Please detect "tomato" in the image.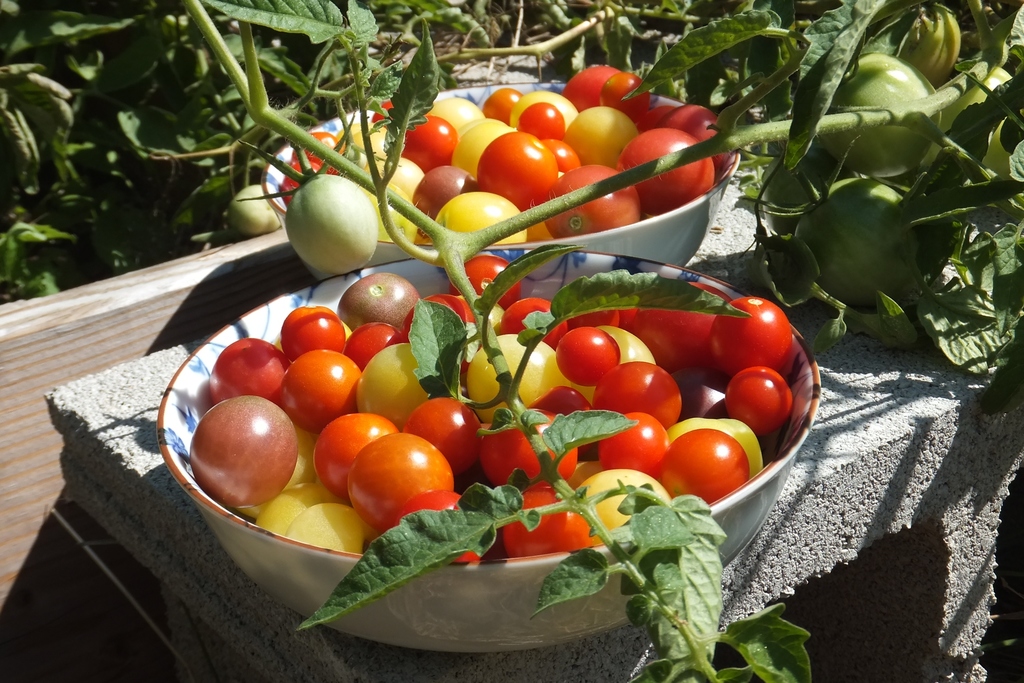
bbox=(708, 299, 794, 377).
